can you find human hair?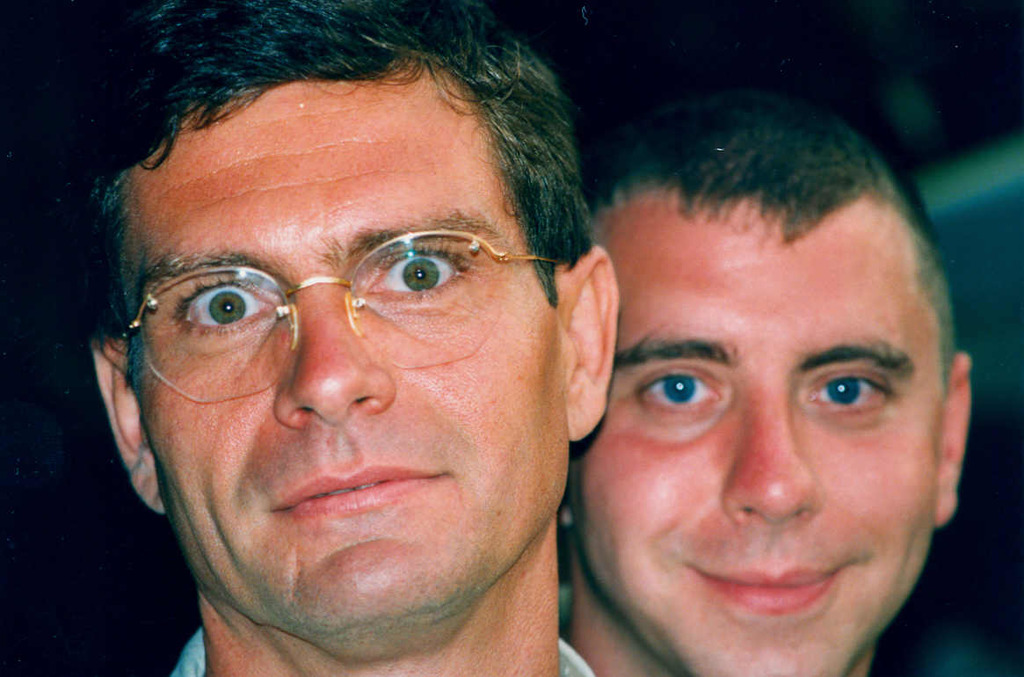
Yes, bounding box: detection(582, 86, 959, 395).
